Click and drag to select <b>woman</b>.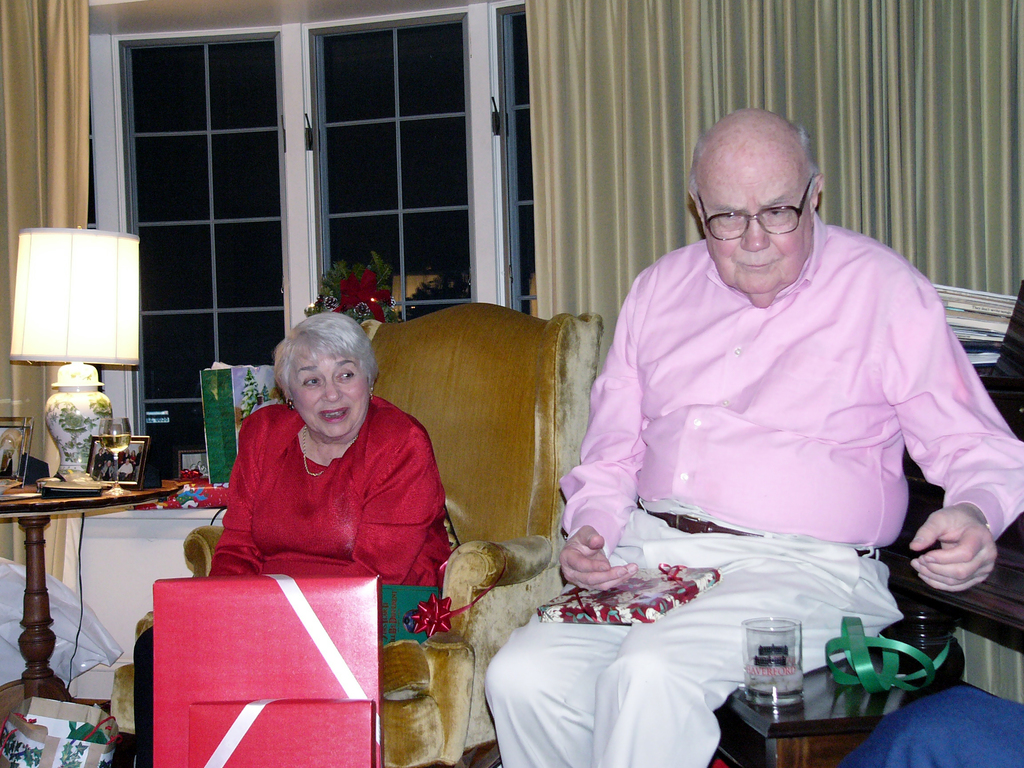
Selection: pyautogui.locateOnScreen(221, 303, 441, 600).
